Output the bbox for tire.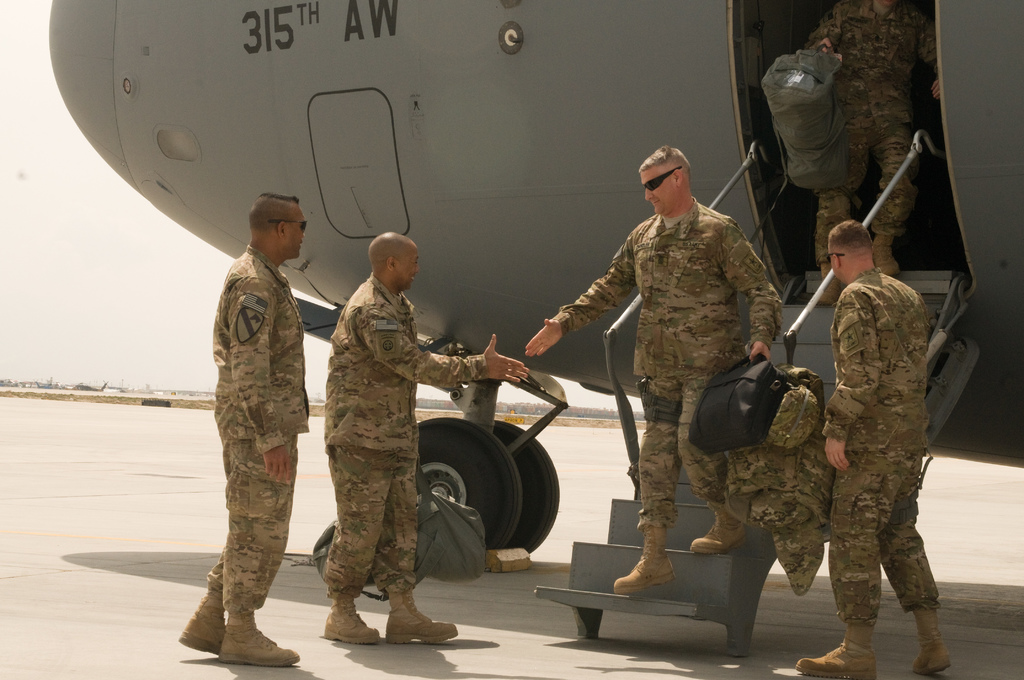
l=406, t=412, r=528, b=551.
